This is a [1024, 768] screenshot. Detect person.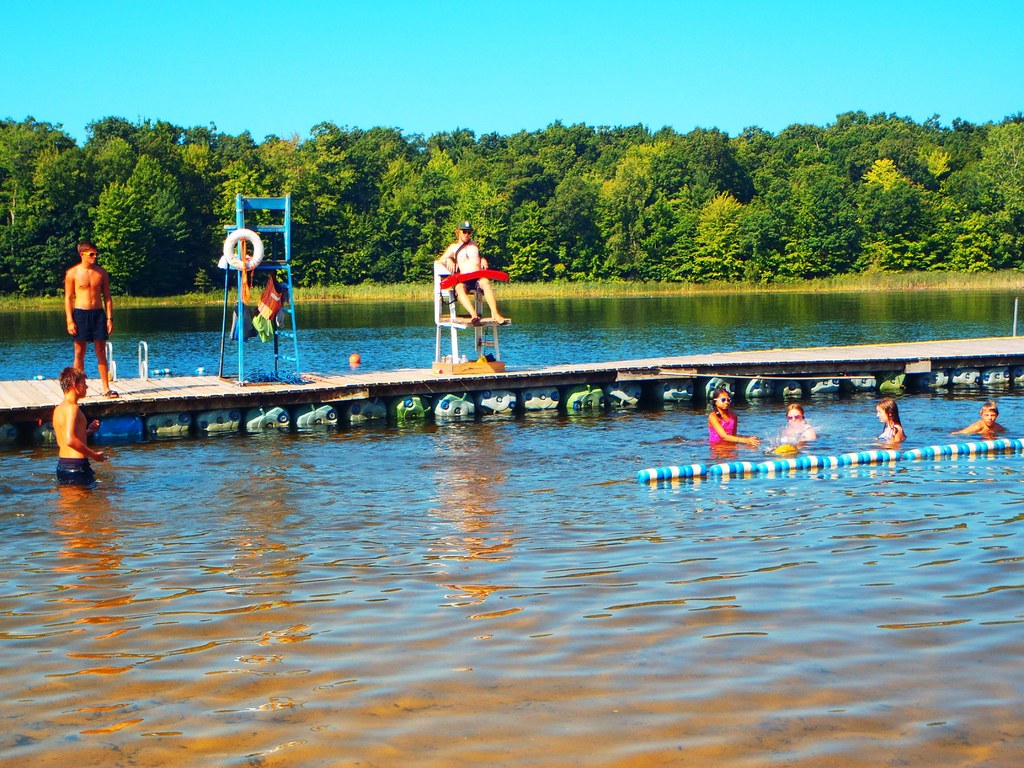
crop(783, 402, 819, 447).
